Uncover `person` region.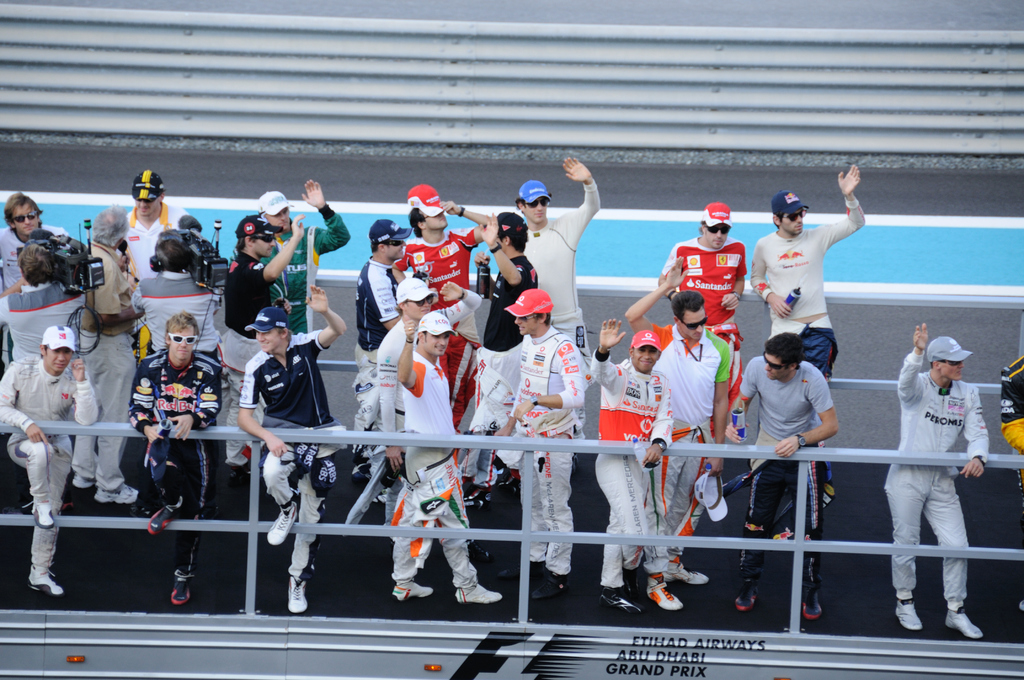
Uncovered: <box>749,163,865,383</box>.
